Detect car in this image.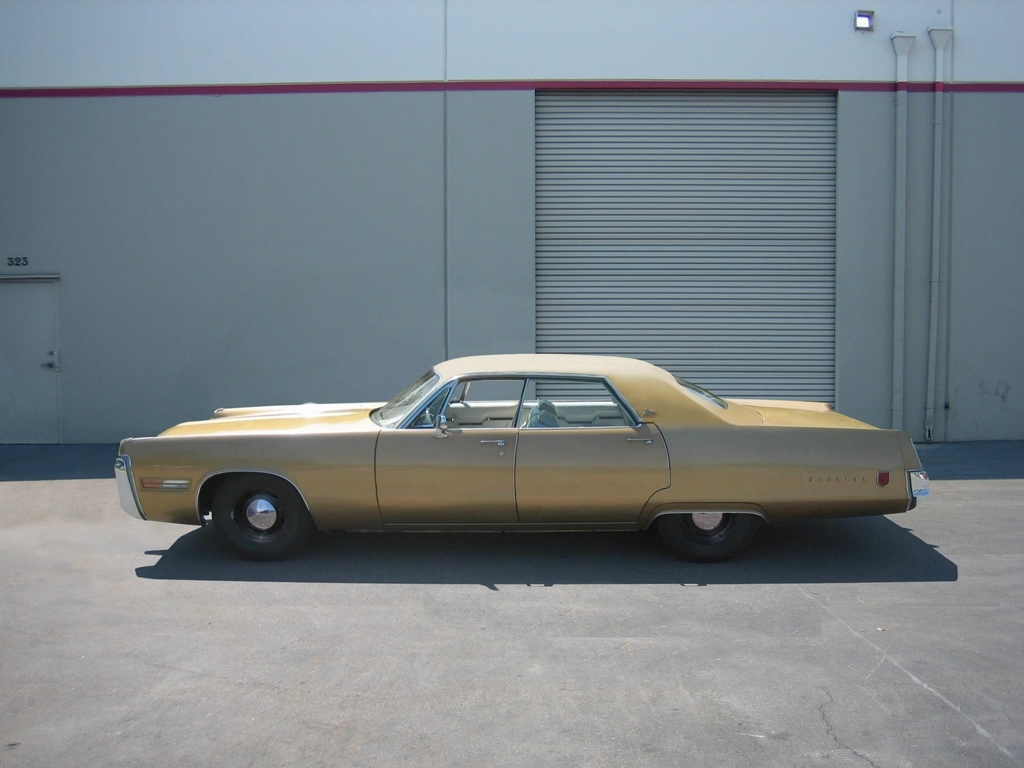
Detection: bbox=(121, 351, 915, 575).
